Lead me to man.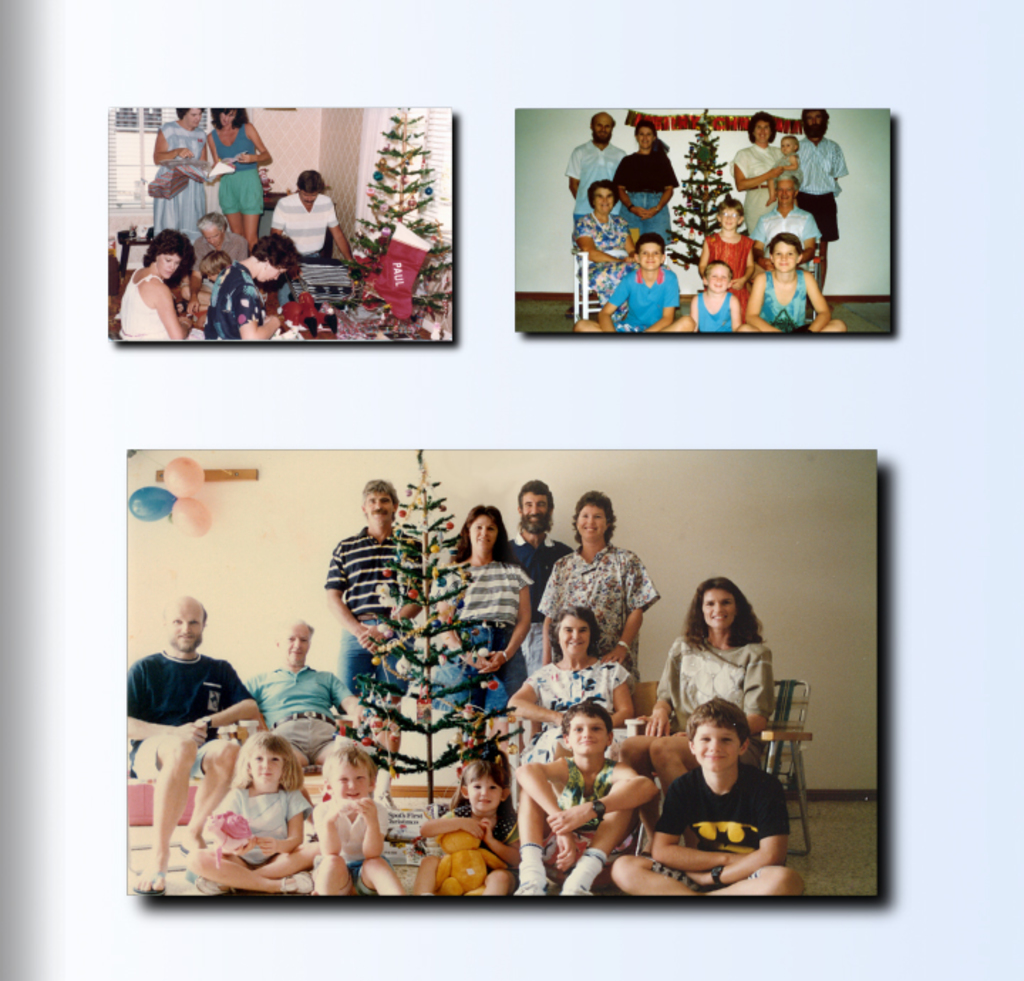
Lead to 560 102 626 230.
